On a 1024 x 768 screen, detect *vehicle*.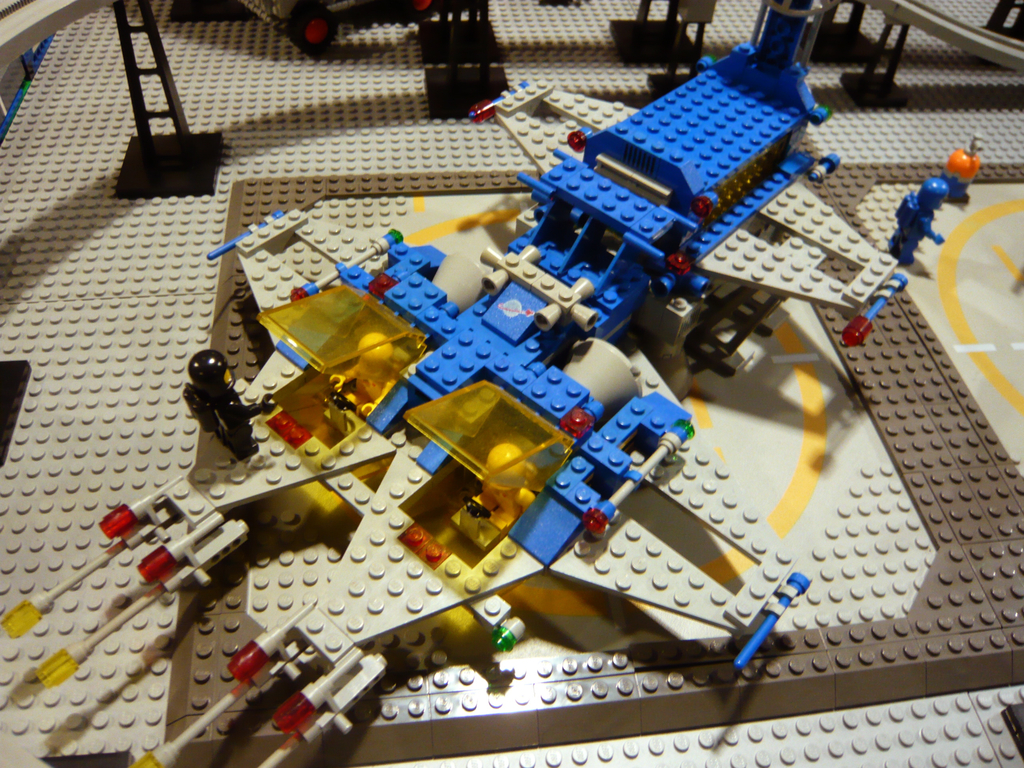
[17, 0, 908, 767].
